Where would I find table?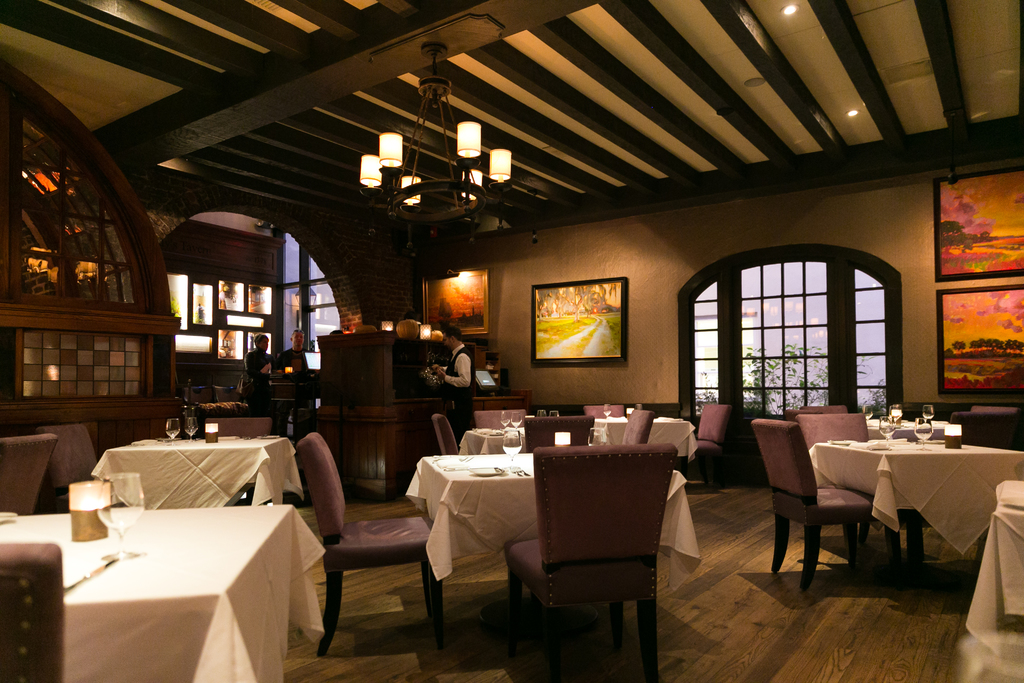
At (x1=86, y1=428, x2=312, y2=511).
